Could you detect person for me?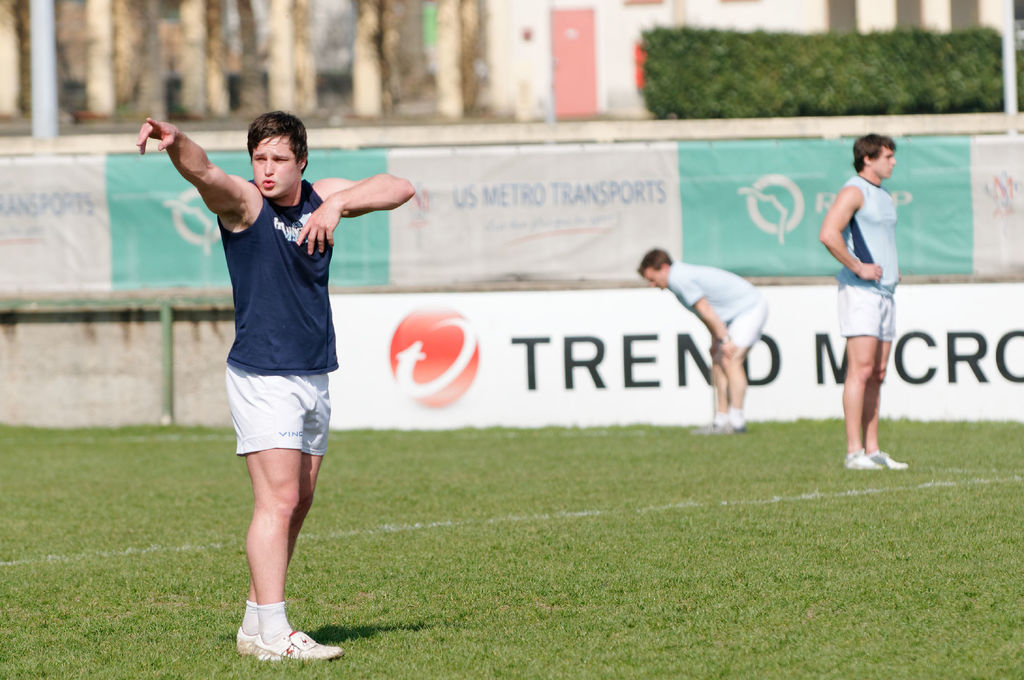
Detection result: [left=817, top=129, right=908, bottom=466].
